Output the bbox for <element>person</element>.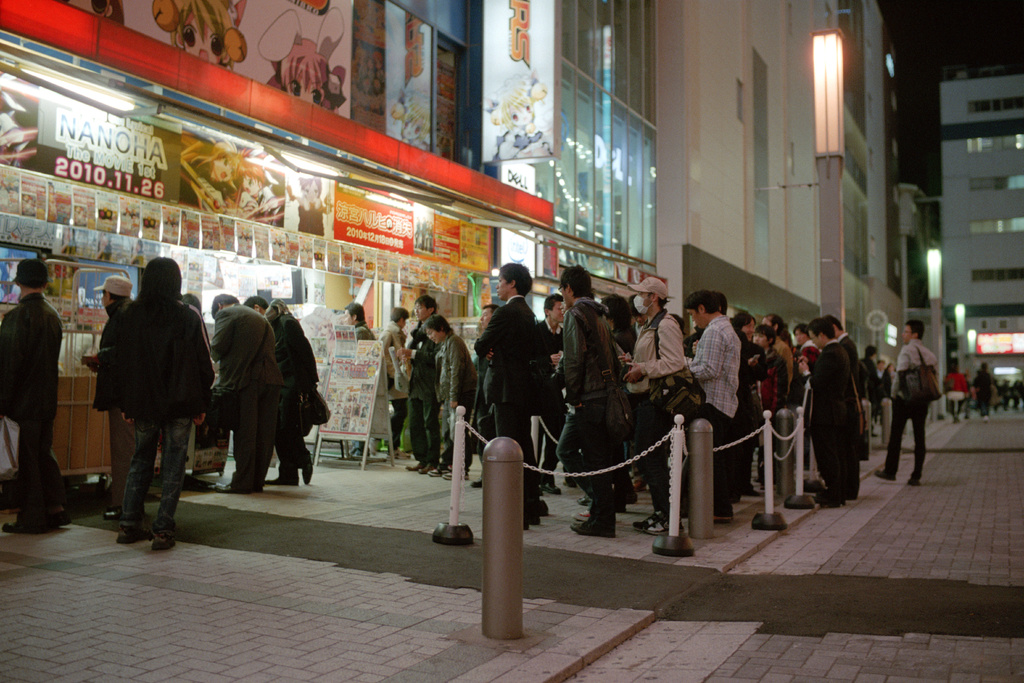
Rect(682, 285, 735, 534).
